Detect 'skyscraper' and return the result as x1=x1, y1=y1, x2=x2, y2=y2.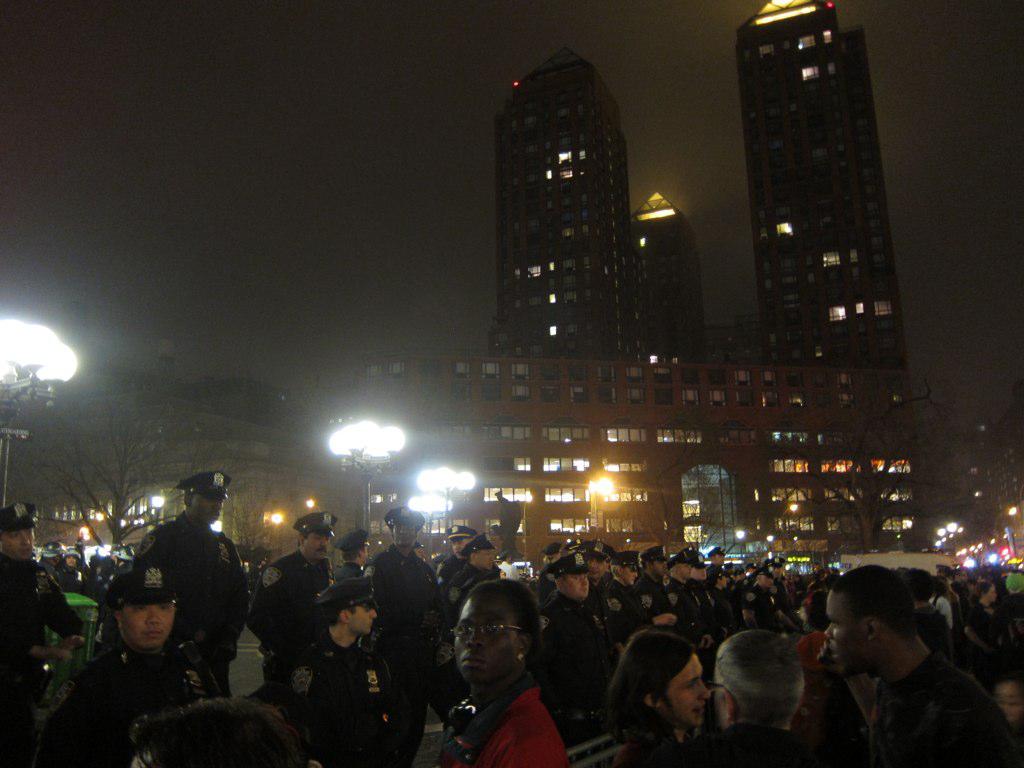
x1=733, y1=0, x2=897, y2=365.
